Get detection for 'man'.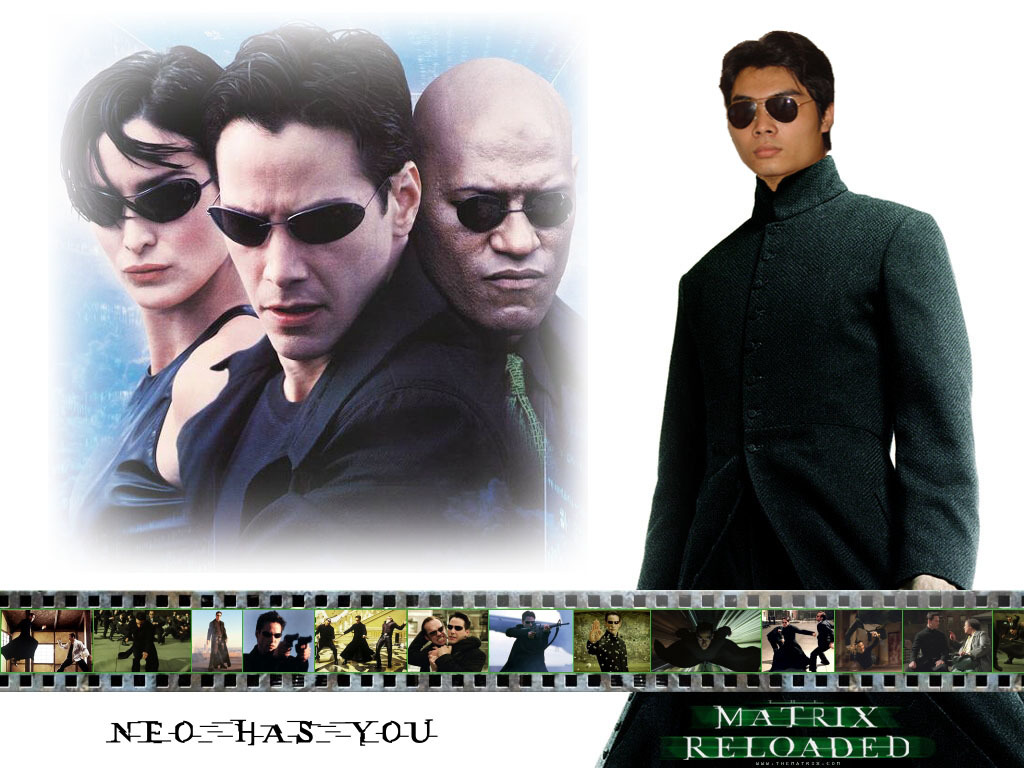
Detection: {"left": 905, "top": 610, "right": 957, "bottom": 673}.
